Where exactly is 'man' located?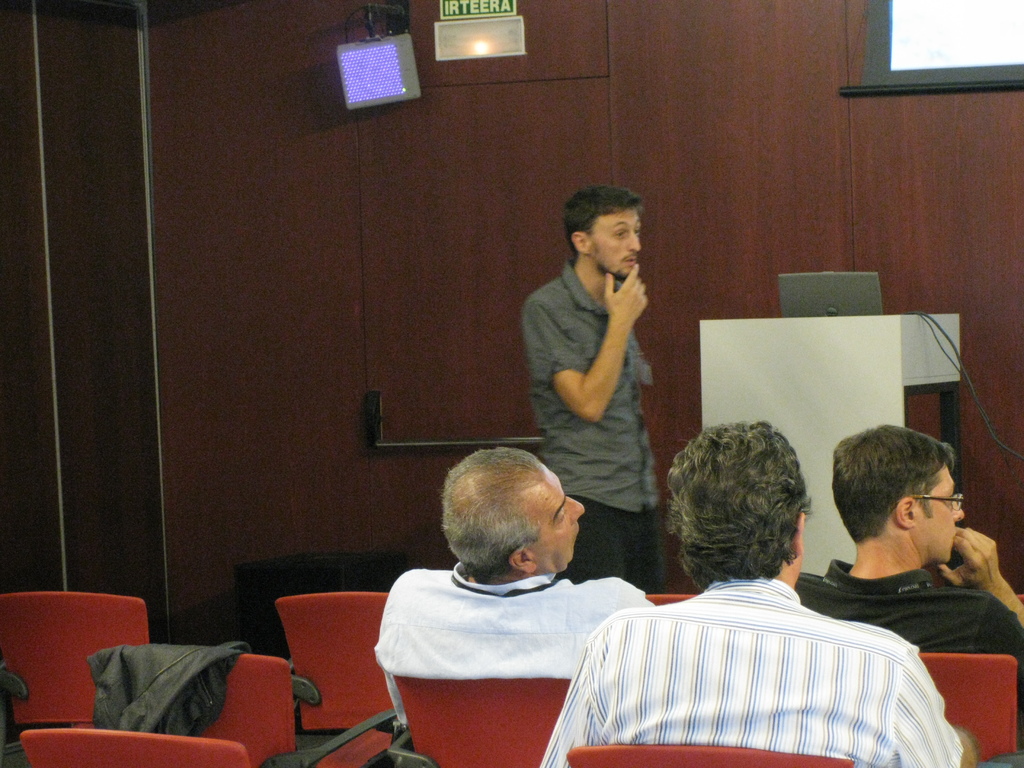
Its bounding box is <region>792, 428, 1023, 671</region>.
